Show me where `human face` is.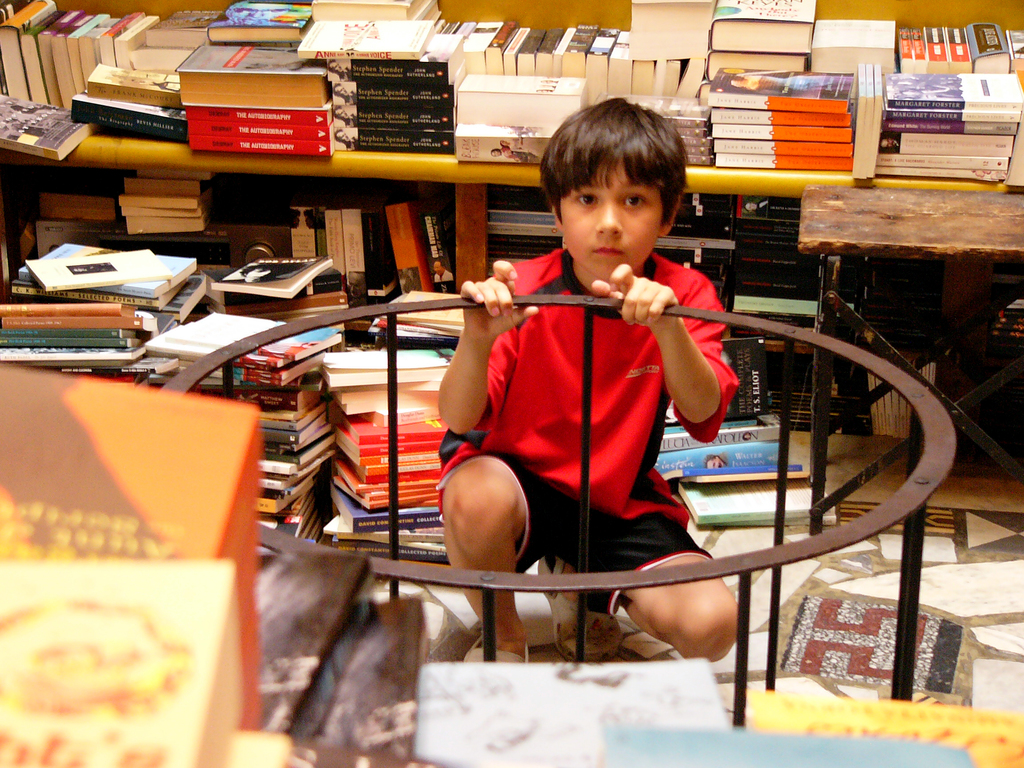
`human face` is at 562,151,666,280.
